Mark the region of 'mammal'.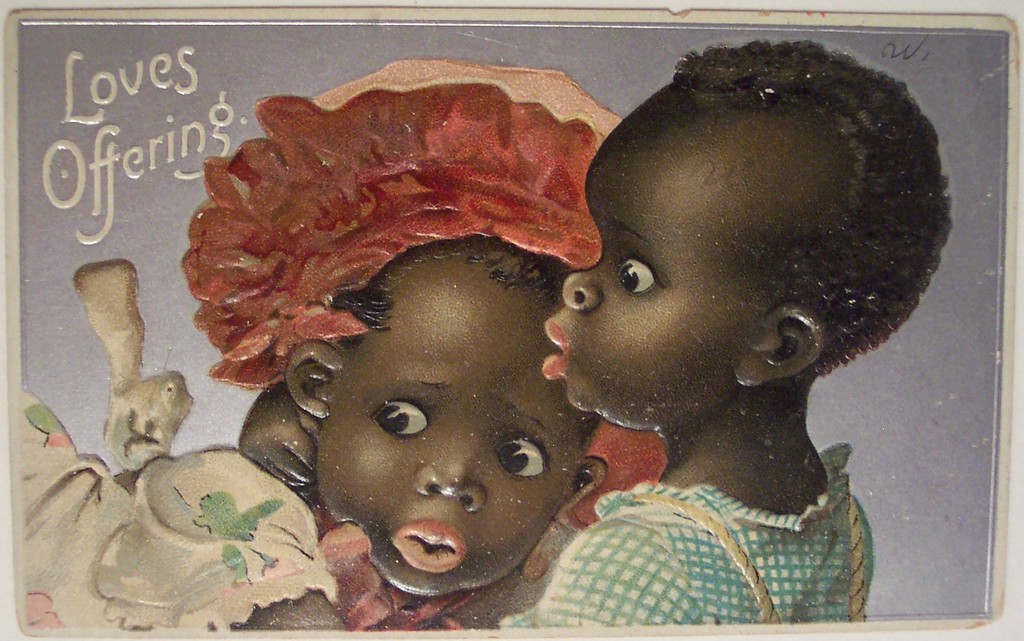
Region: [227, 237, 623, 613].
